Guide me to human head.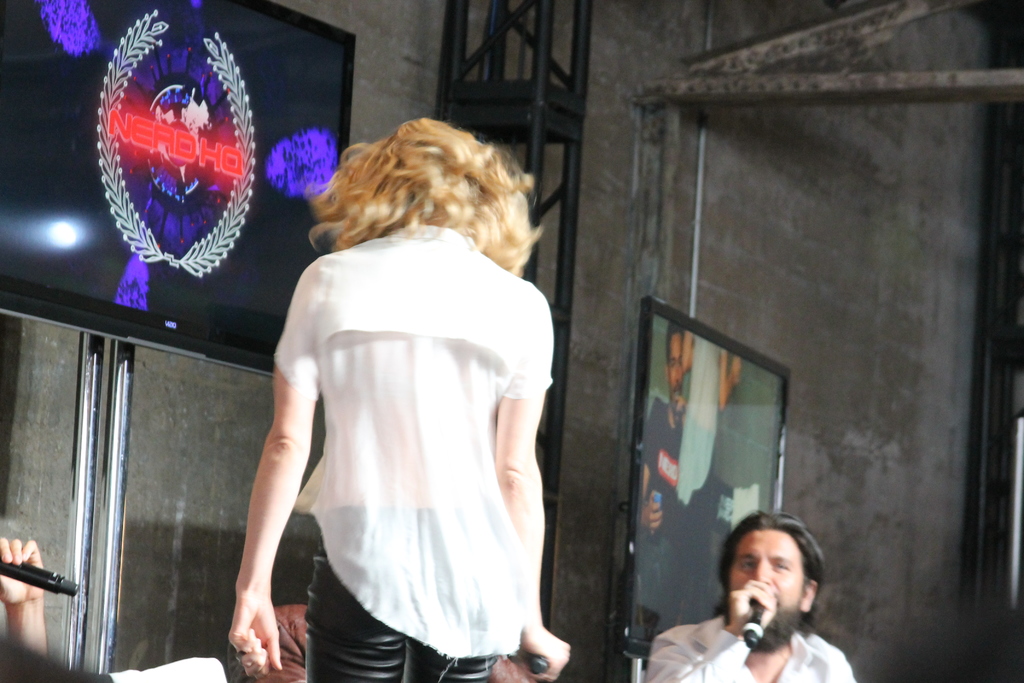
Guidance: 665 322 684 404.
